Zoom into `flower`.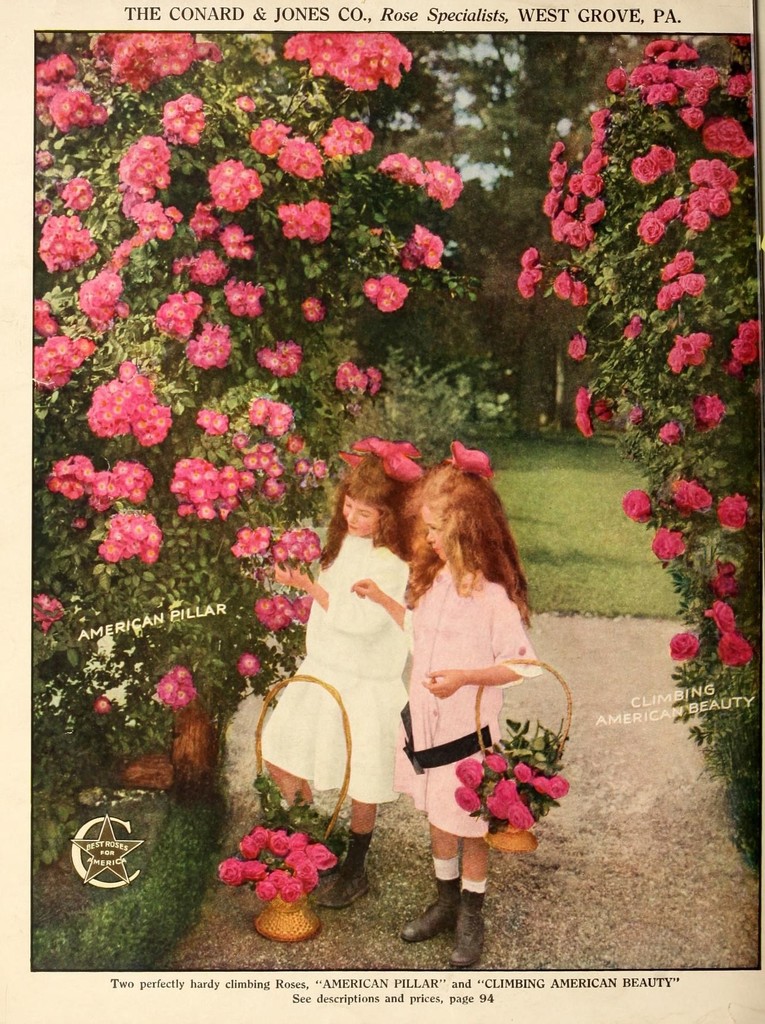
Zoom target: locate(198, 389, 331, 492).
